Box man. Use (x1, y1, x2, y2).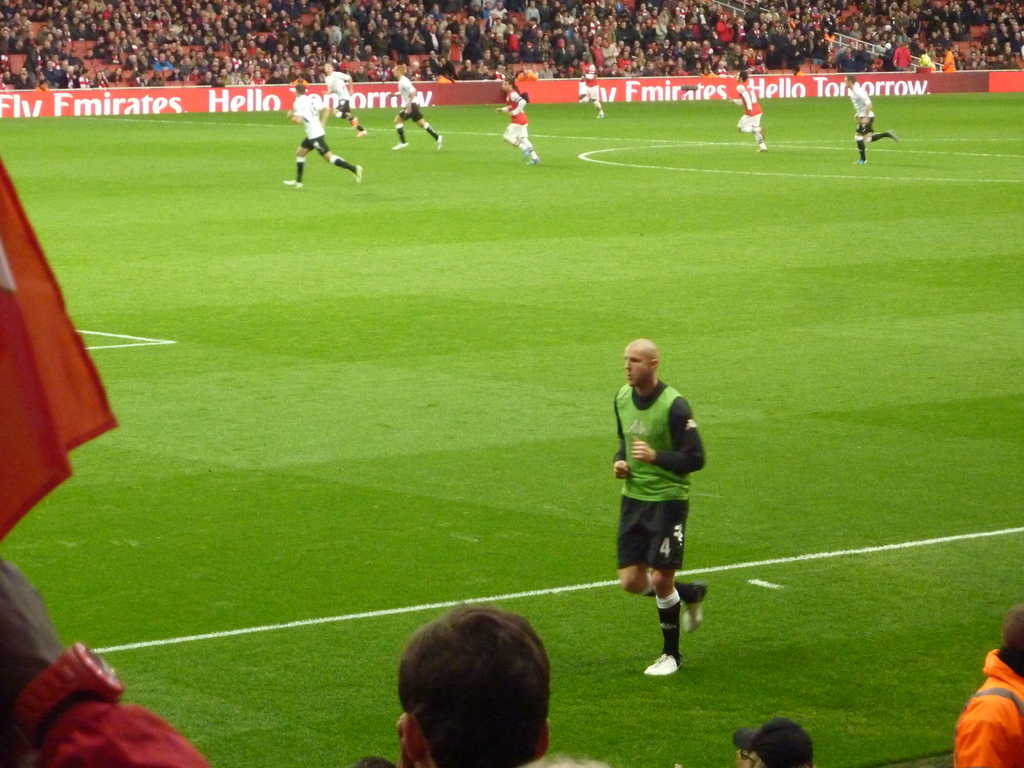
(390, 61, 447, 152).
